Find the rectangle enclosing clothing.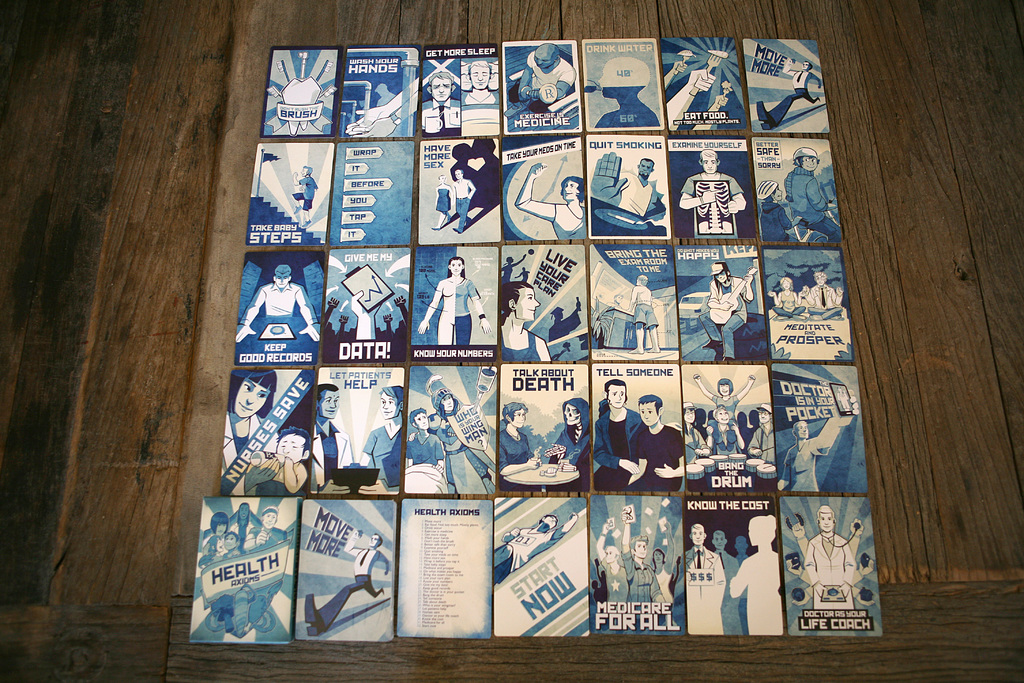
locate(597, 406, 650, 475).
